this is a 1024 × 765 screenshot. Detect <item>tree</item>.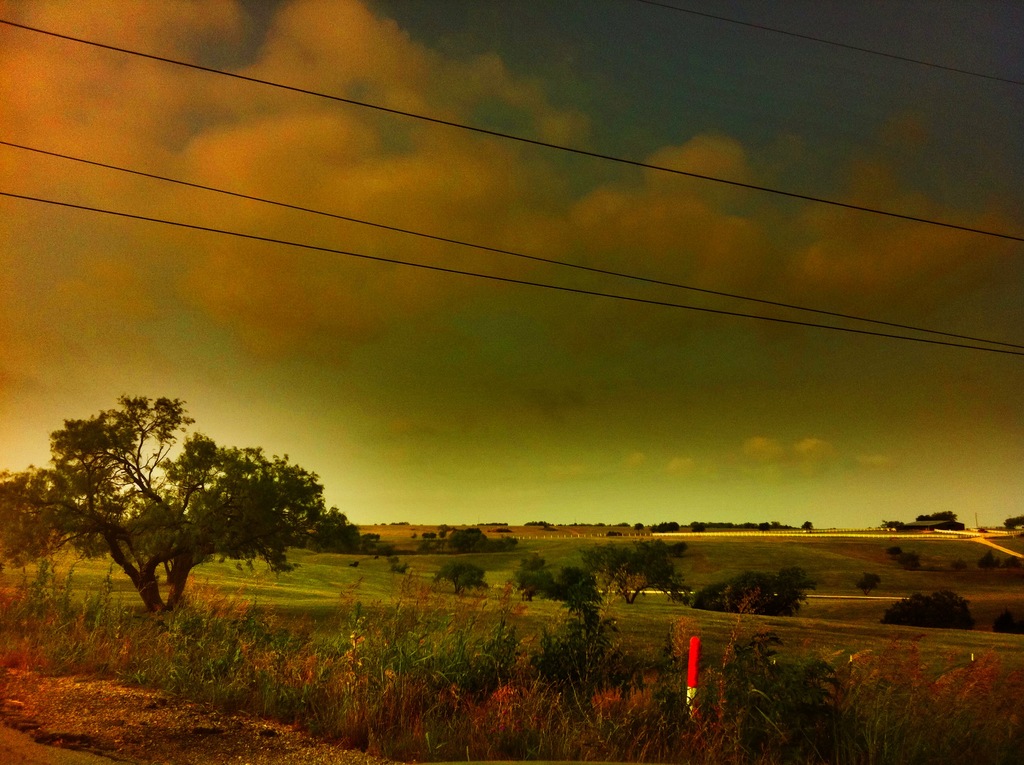
851/569/884/598.
